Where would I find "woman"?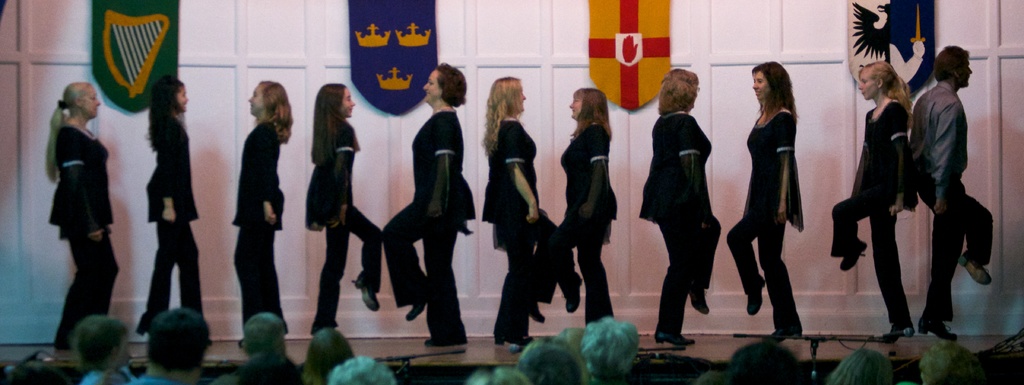
At [x1=636, y1=72, x2=721, y2=350].
